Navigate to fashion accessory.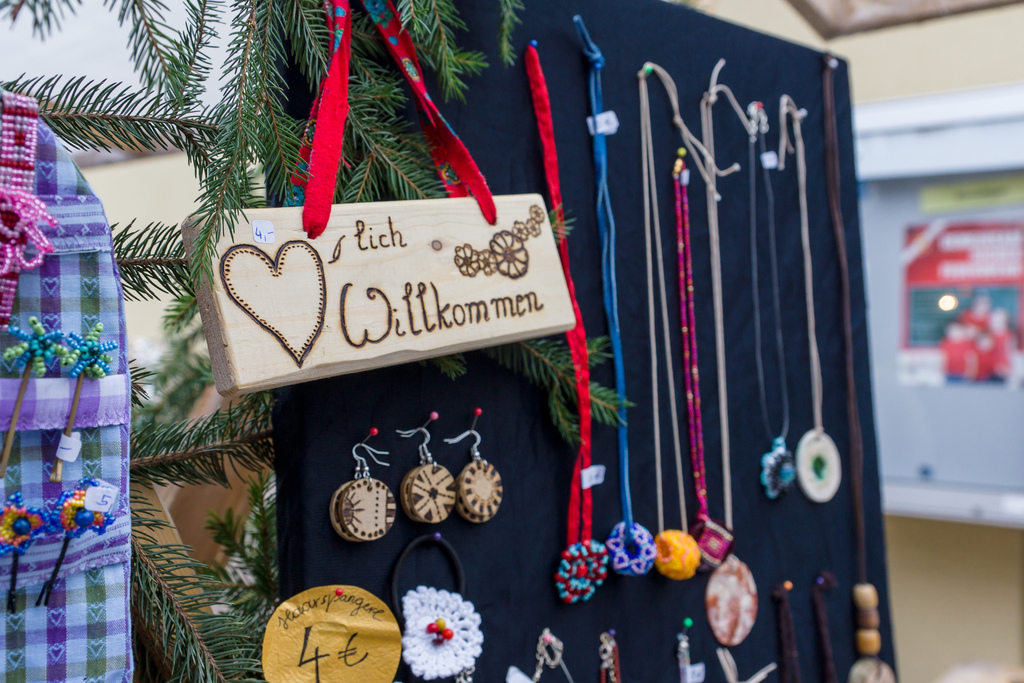
Navigation target: rect(398, 429, 434, 522).
